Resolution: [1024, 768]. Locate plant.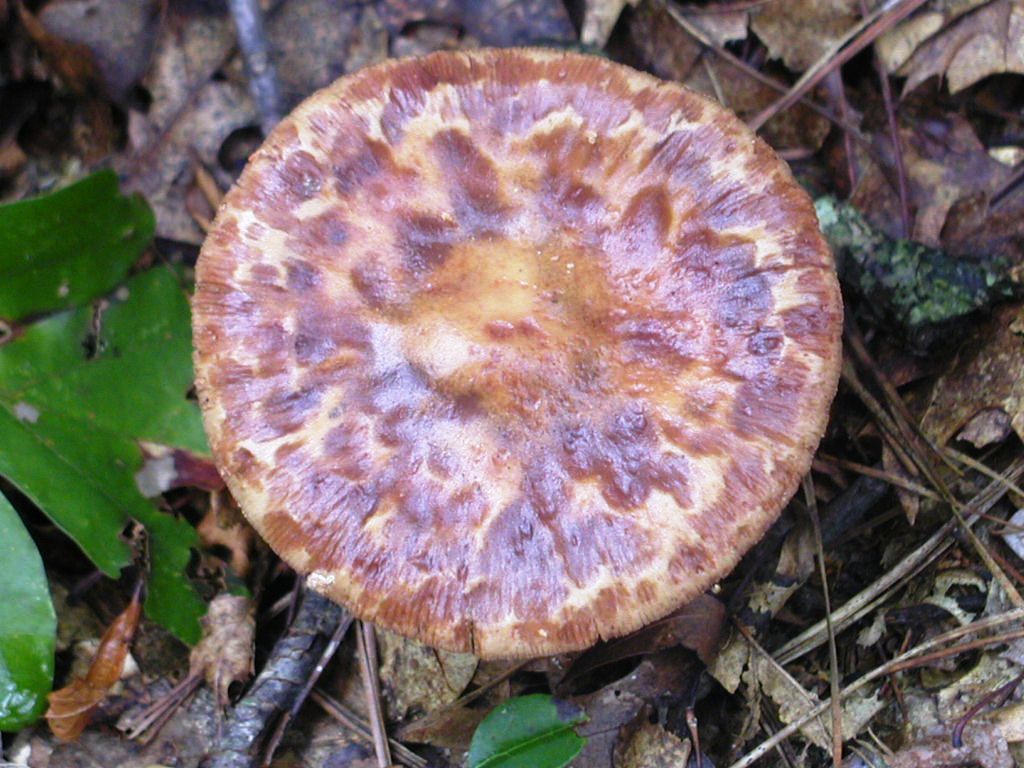
[0,165,219,733].
